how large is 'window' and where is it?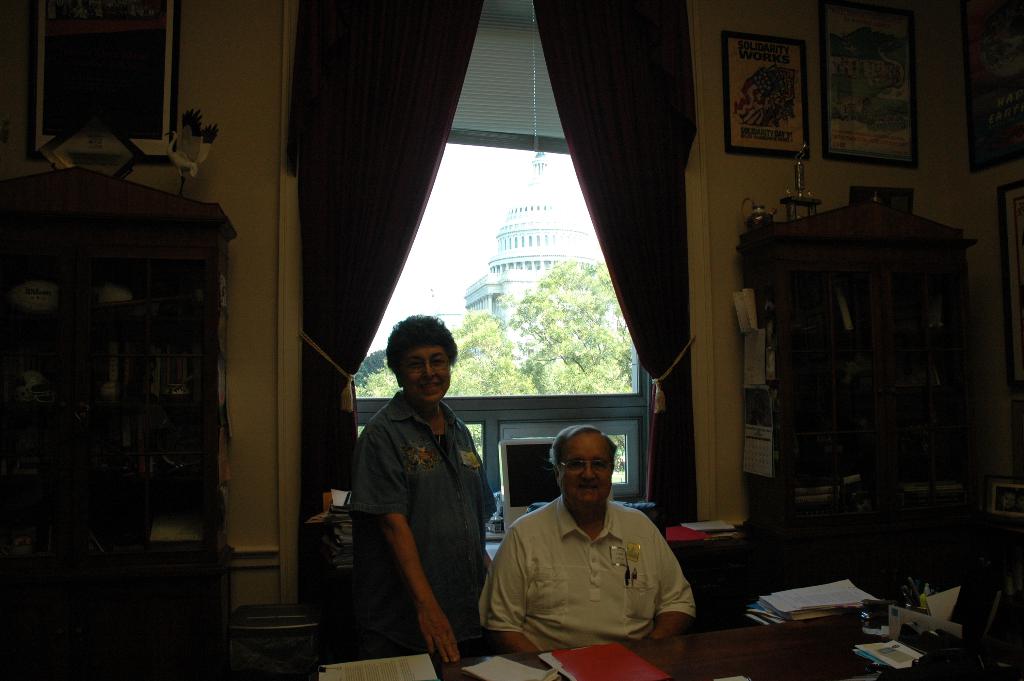
Bounding box: 41:7:177:135.
